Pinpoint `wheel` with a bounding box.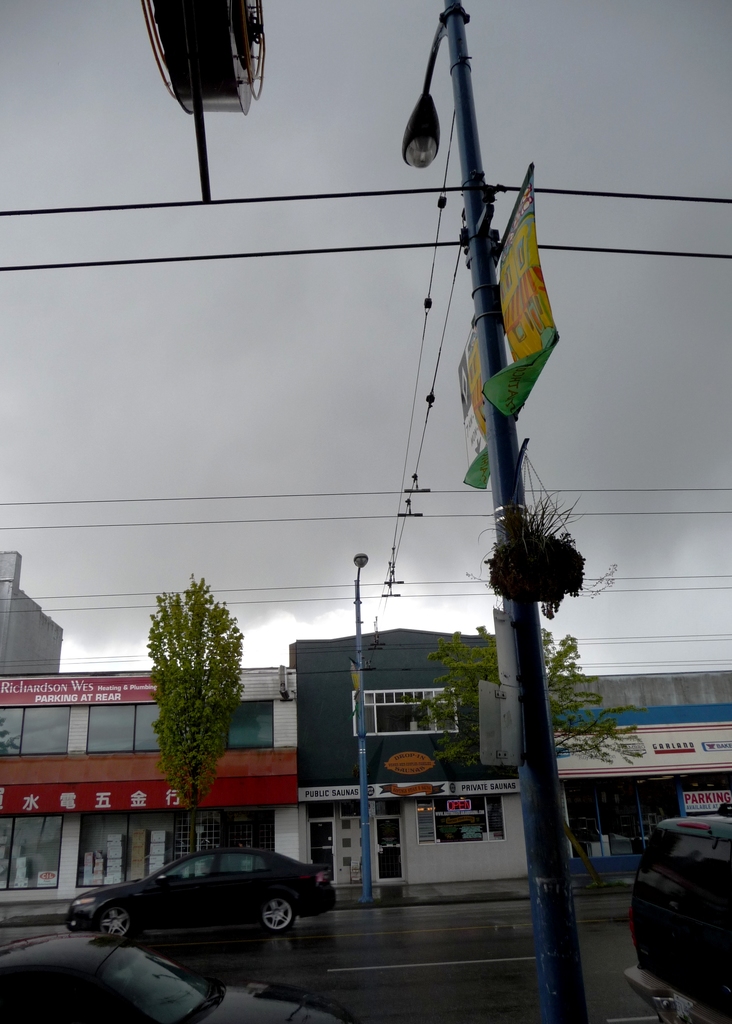
[x1=256, y1=892, x2=293, y2=930].
